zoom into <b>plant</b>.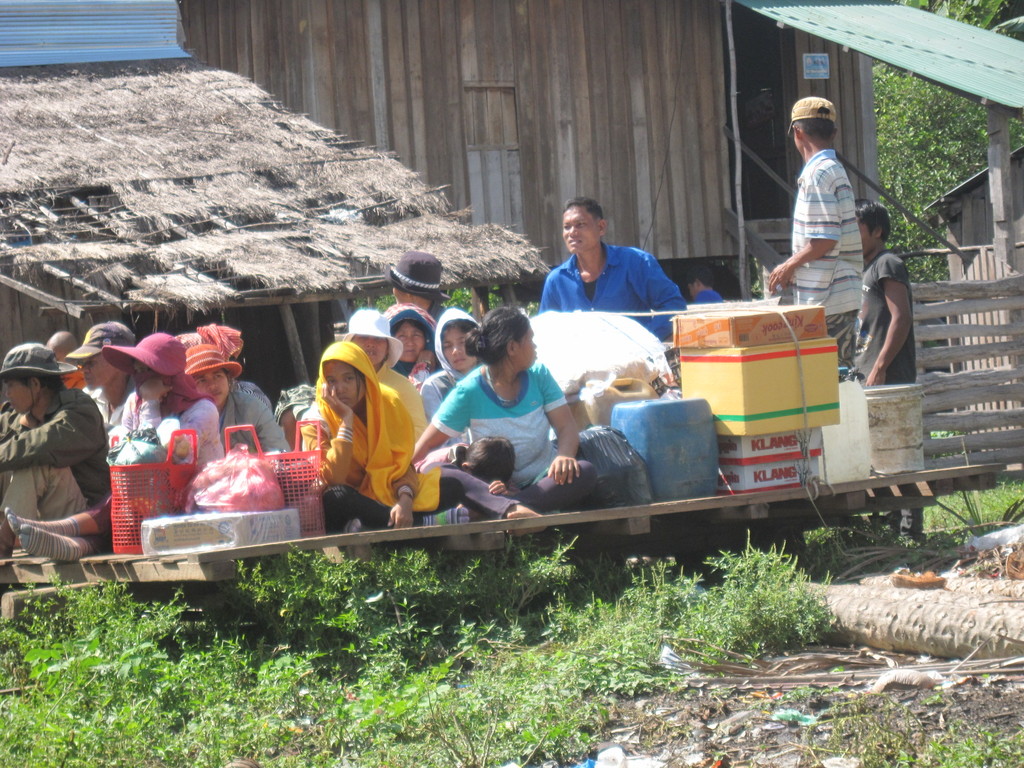
Zoom target: {"left": 419, "top": 515, "right": 609, "bottom": 686}.
